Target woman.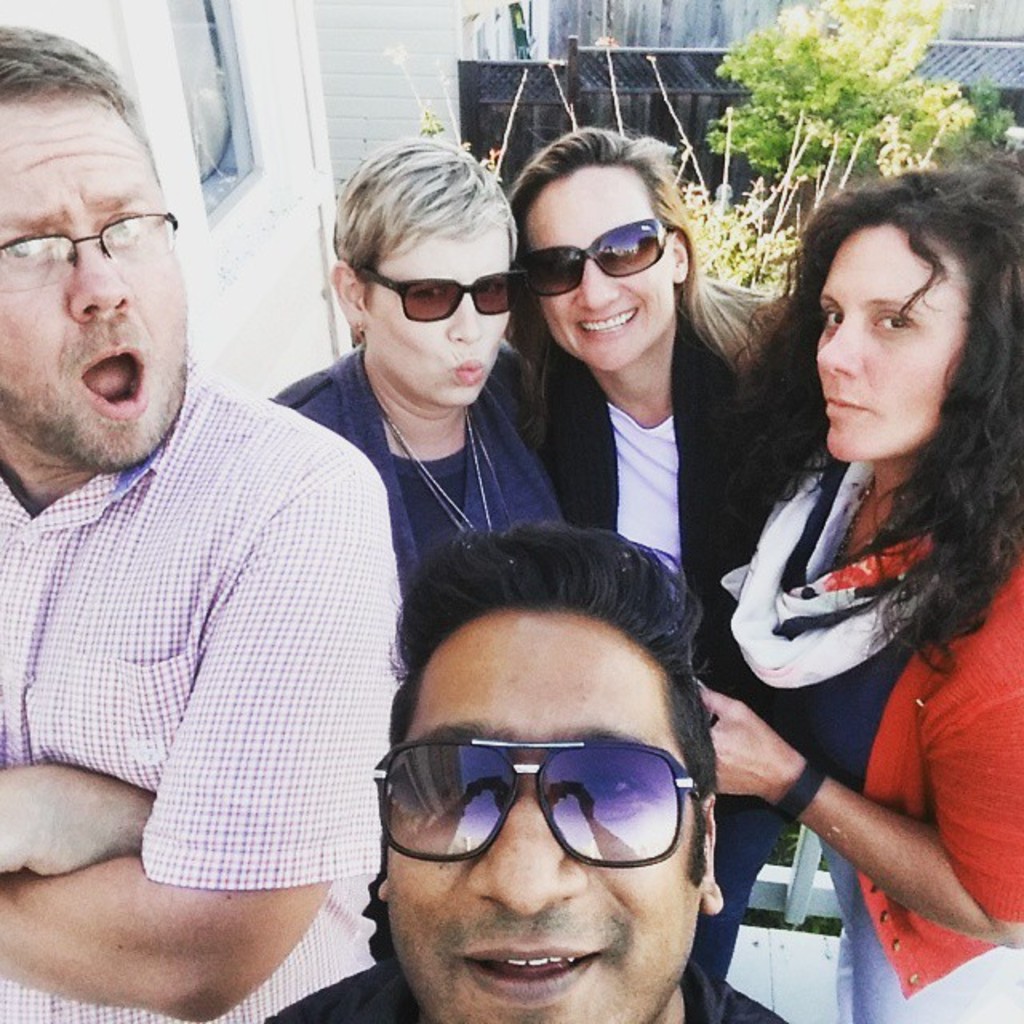
Target region: <box>266,133,584,610</box>.
